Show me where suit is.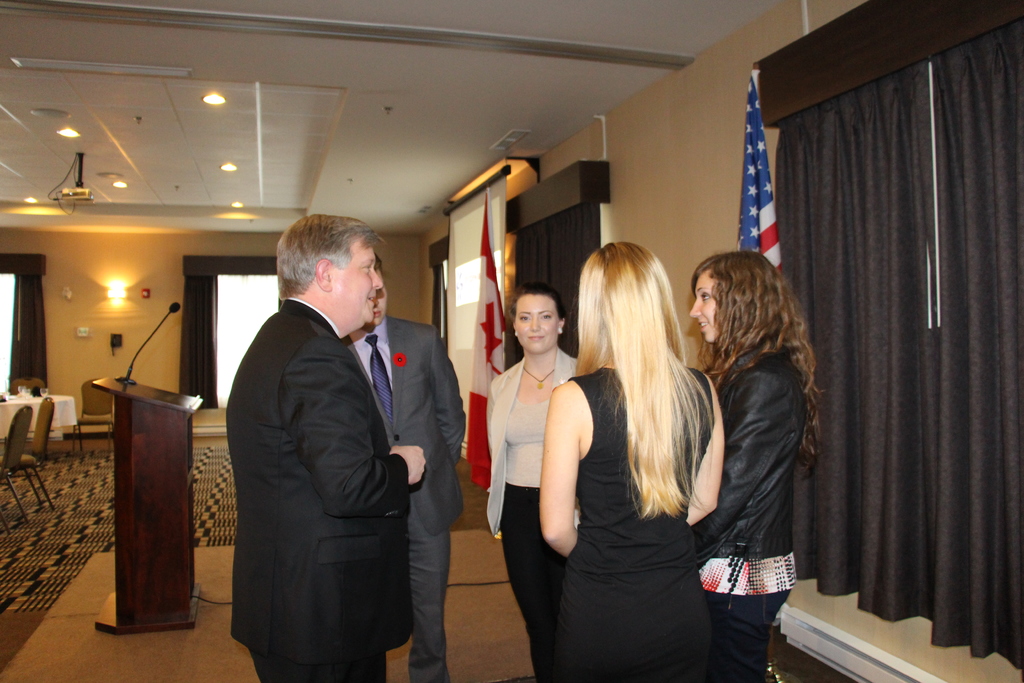
suit is at {"x1": 339, "y1": 307, "x2": 467, "y2": 682}.
